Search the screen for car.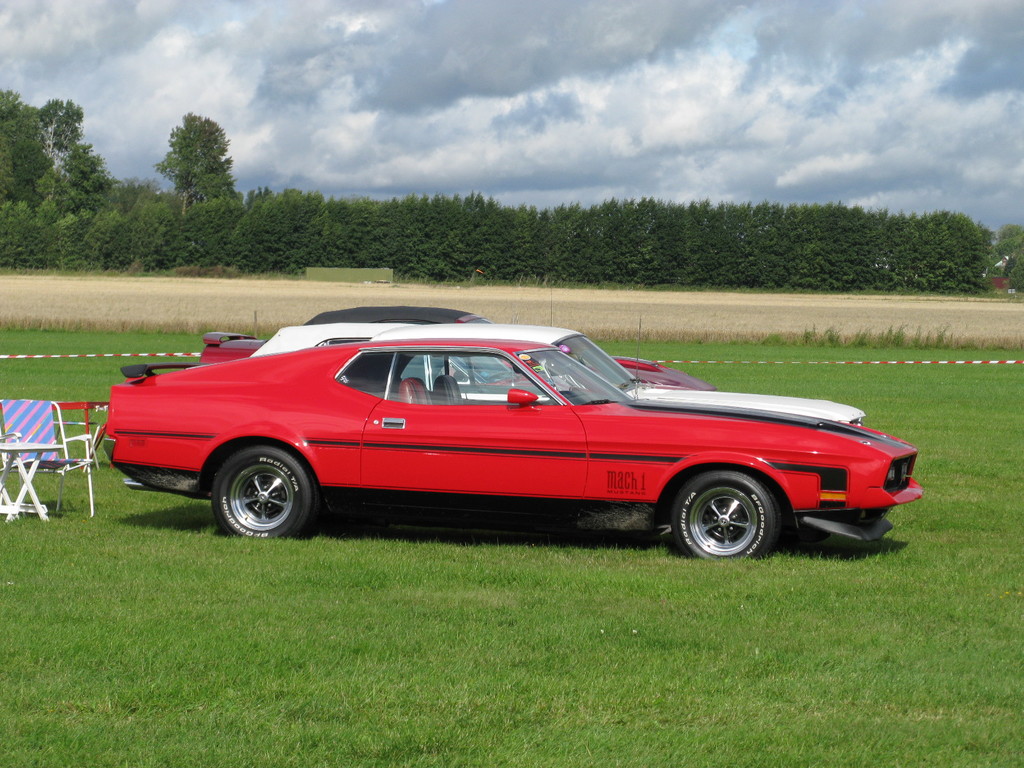
Found at (316,305,469,323).
